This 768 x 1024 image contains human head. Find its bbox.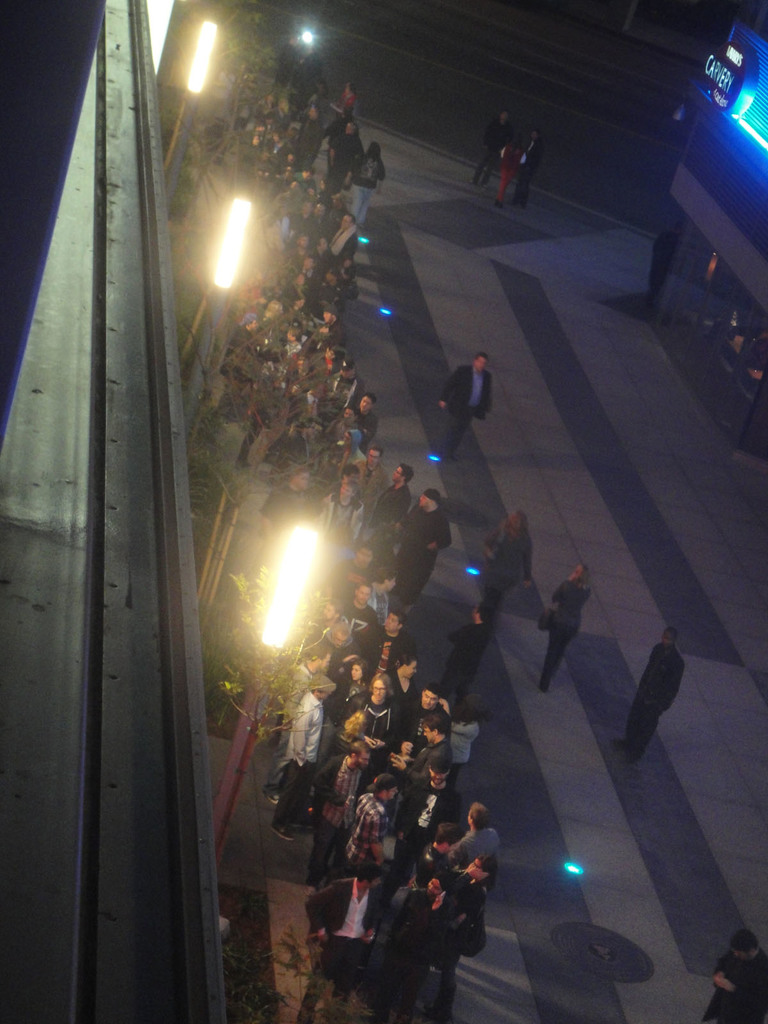
[342,431,361,445].
